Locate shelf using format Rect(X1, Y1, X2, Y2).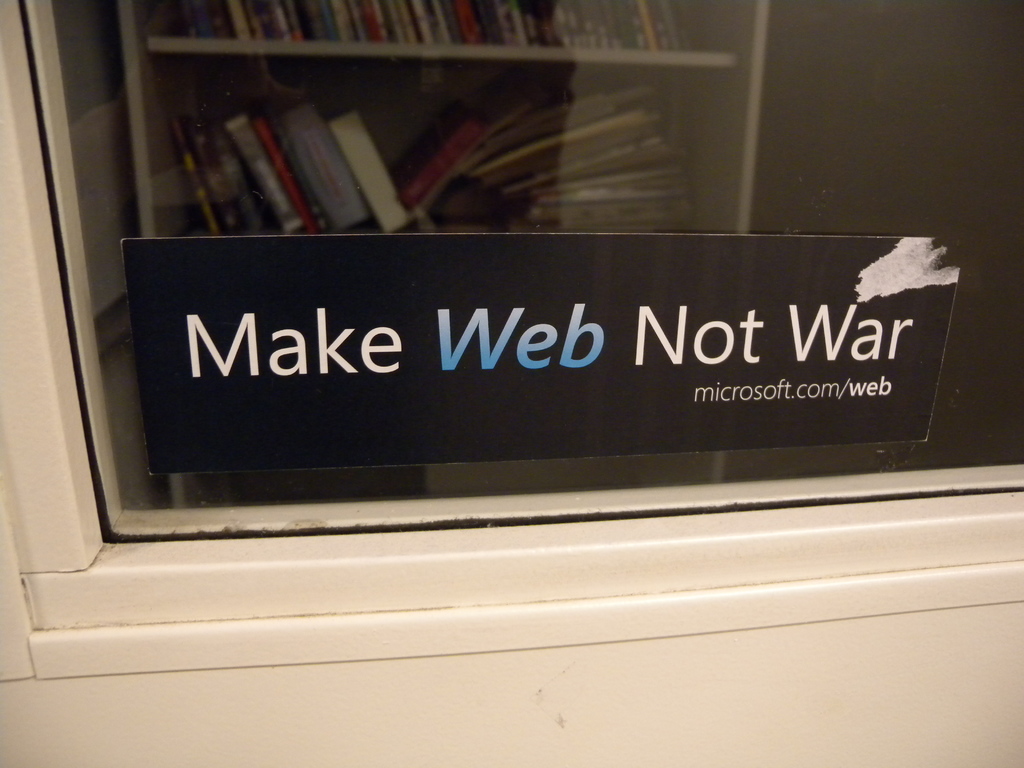
Rect(124, 62, 749, 241).
